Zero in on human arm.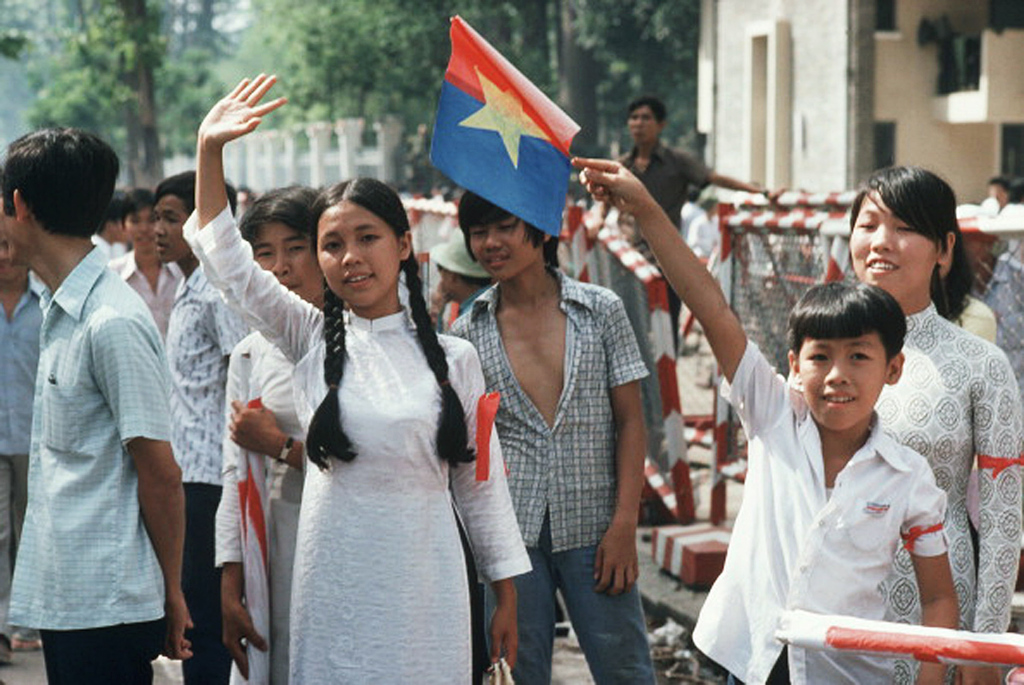
Zeroed in: (left=84, top=312, right=207, bottom=654).
